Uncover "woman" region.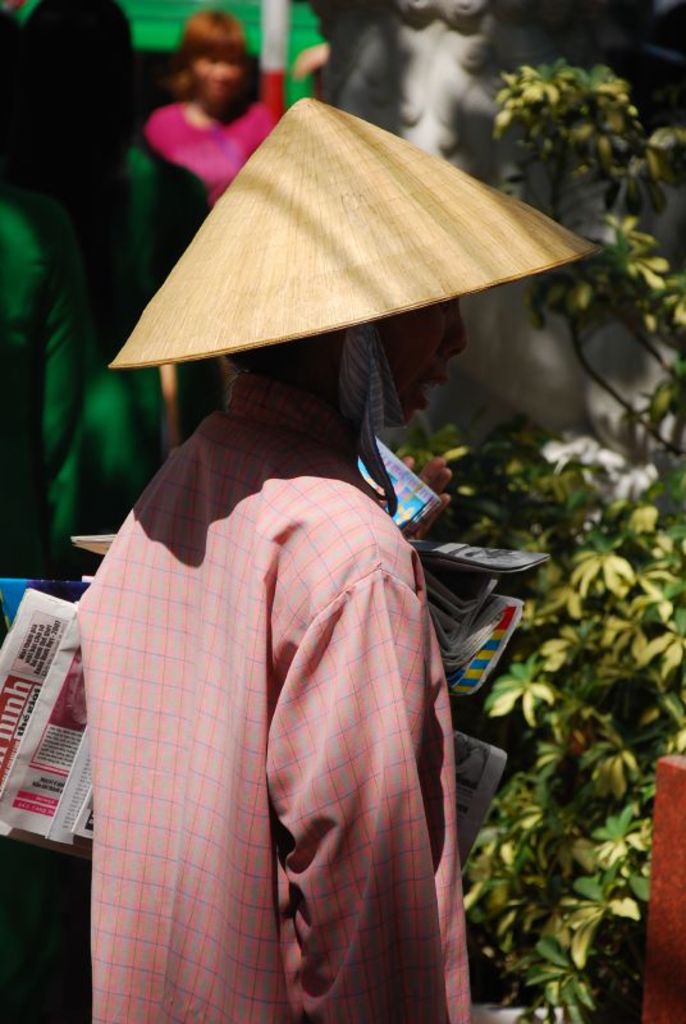
Uncovered: region(73, 96, 602, 1023).
